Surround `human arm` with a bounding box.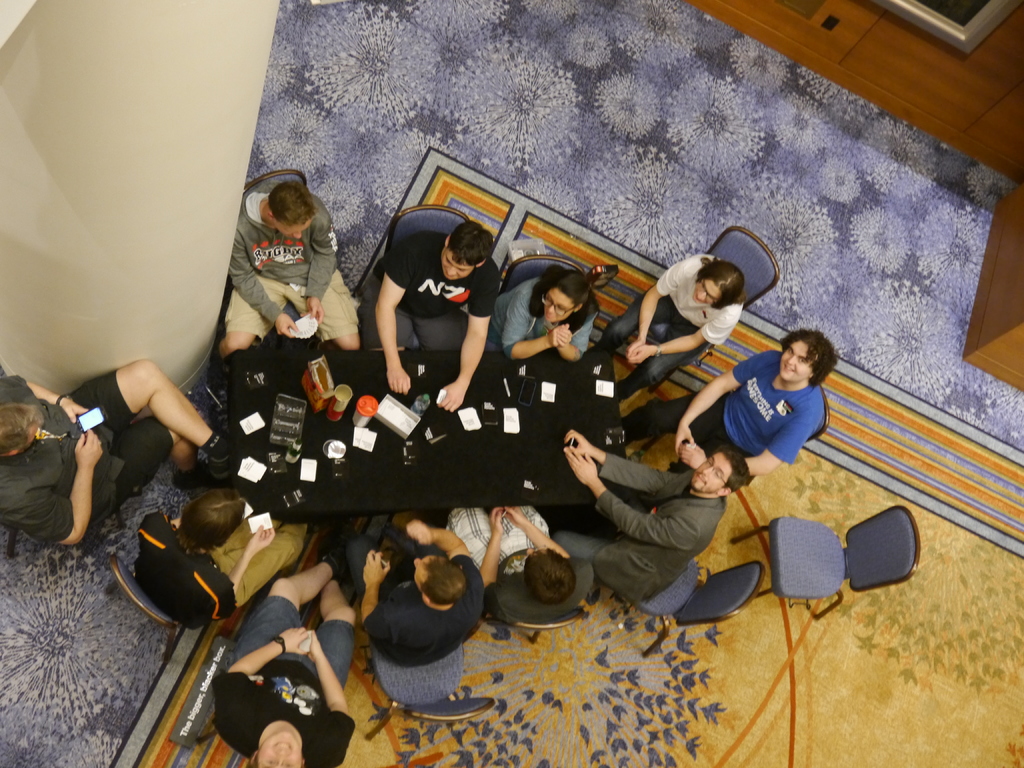
(left=564, top=318, right=595, bottom=360).
